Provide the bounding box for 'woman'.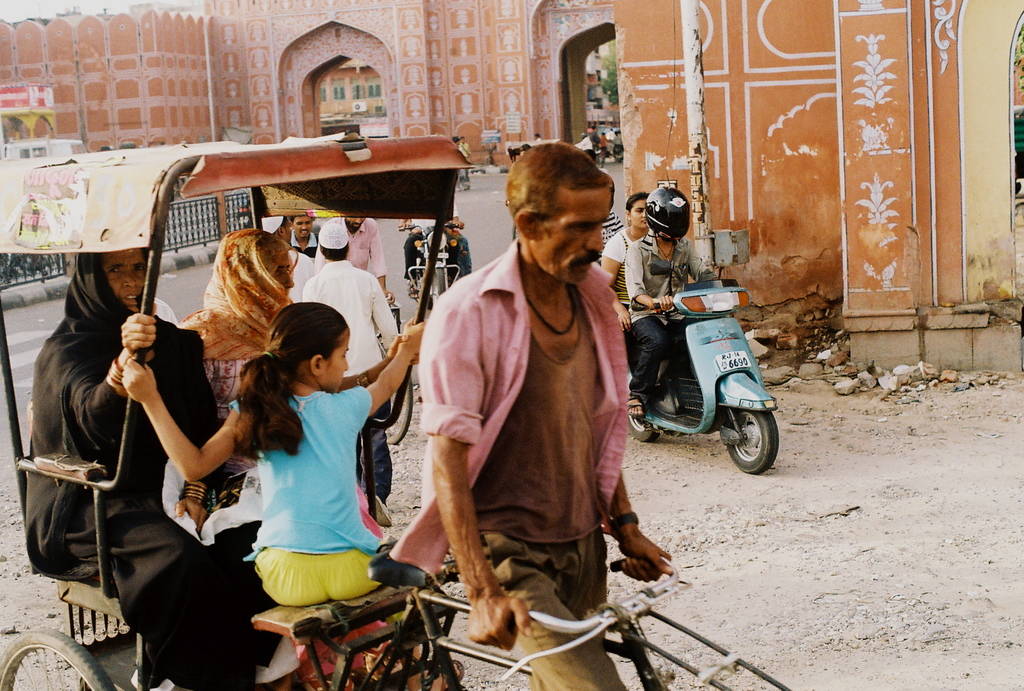
<bbox>184, 232, 460, 690</bbox>.
